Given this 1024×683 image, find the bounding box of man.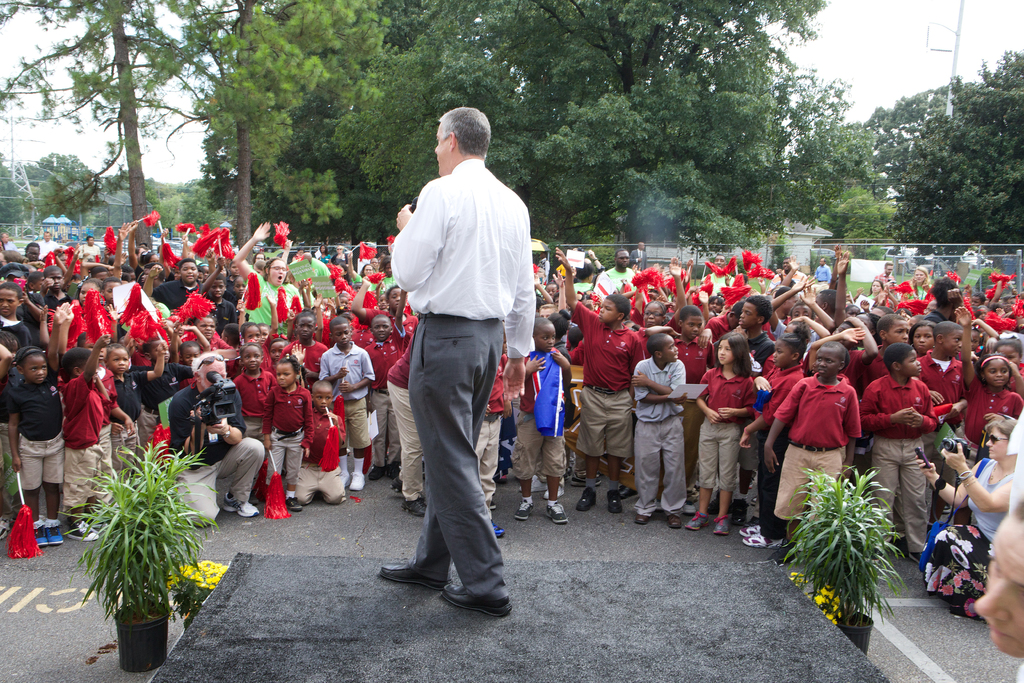
629 239 648 265.
